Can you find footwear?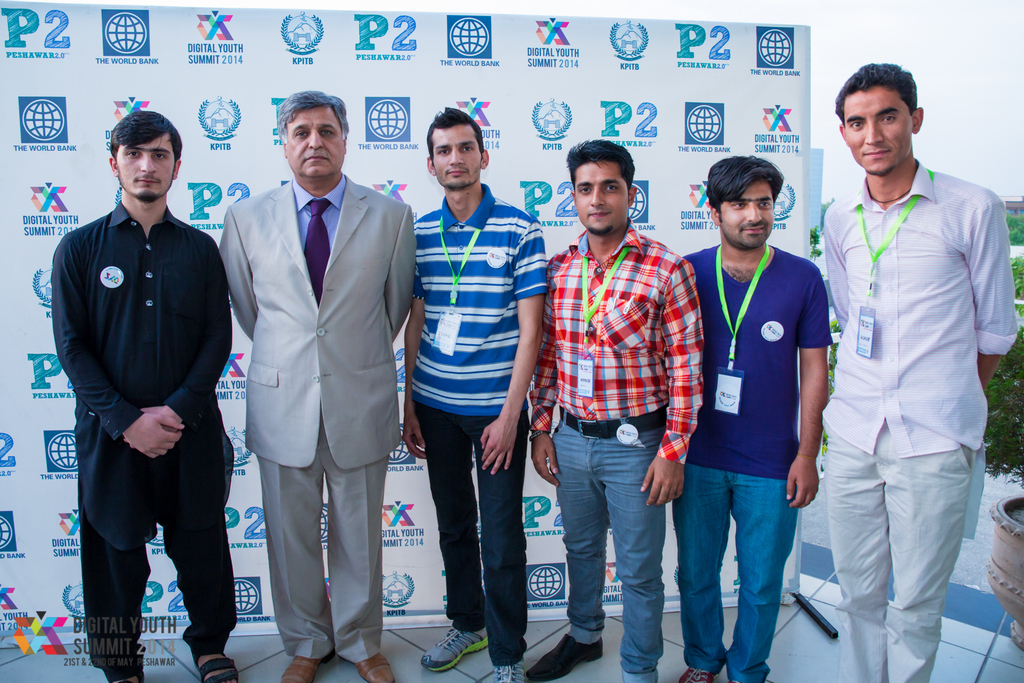
Yes, bounding box: {"x1": 676, "y1": 667, "x2": 719, "y2": 682}.
